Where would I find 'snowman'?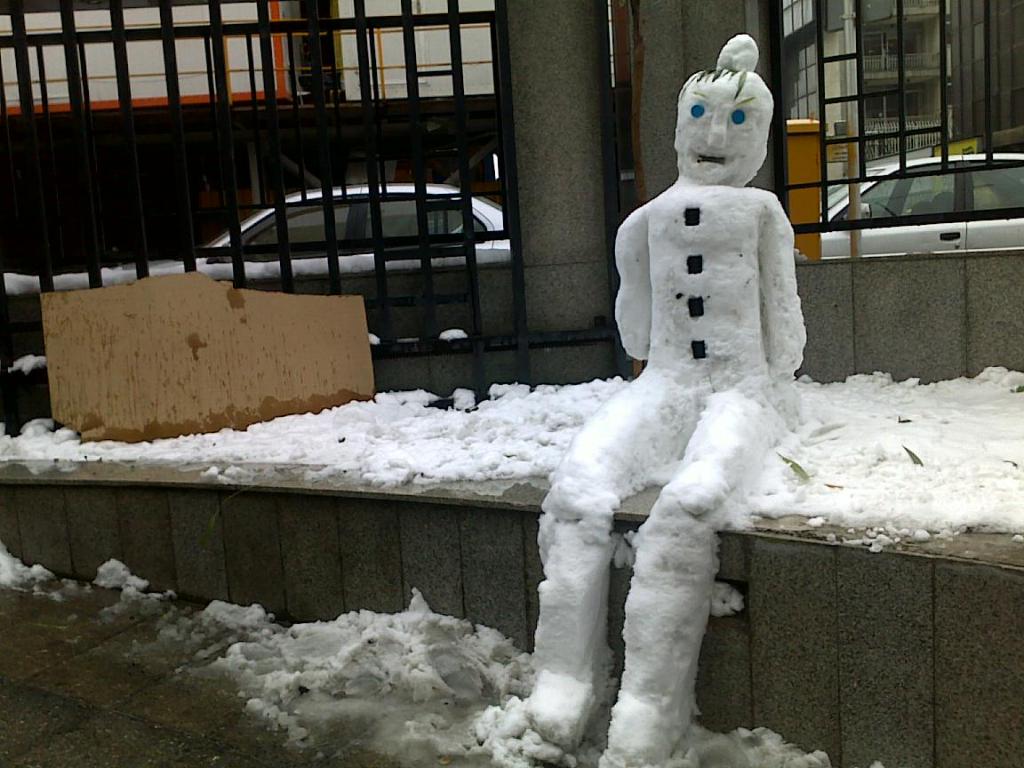
At left=524, top=33, right=808, bottom=767.
